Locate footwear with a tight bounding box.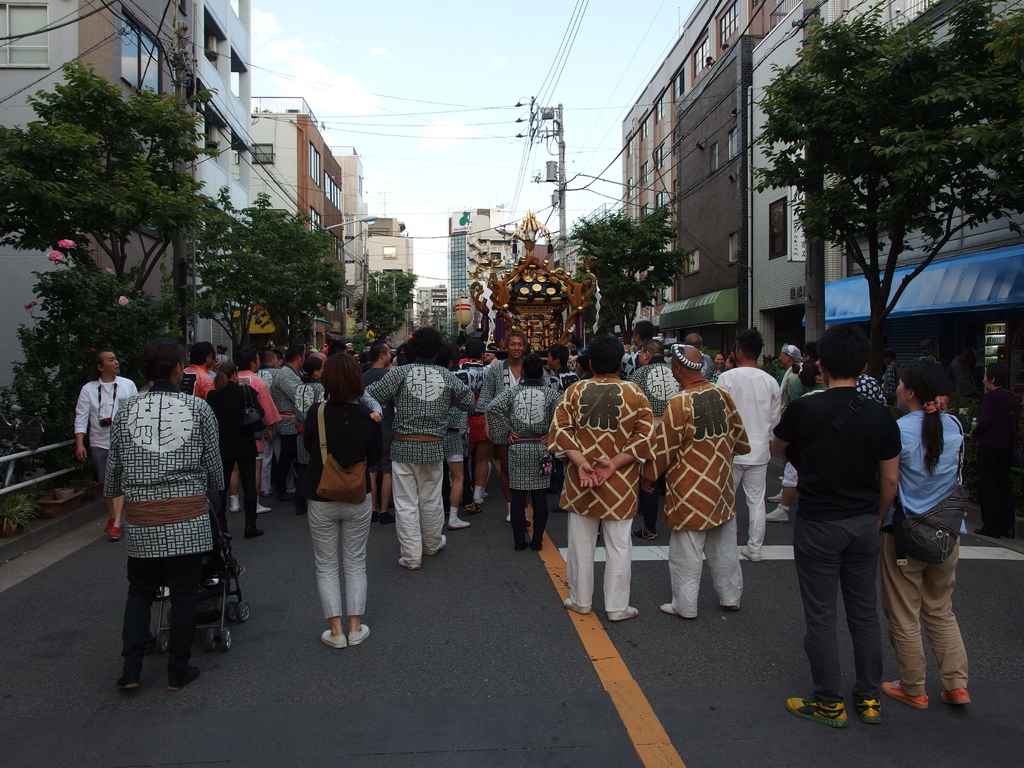
box=[373, 512, 382, 524].
